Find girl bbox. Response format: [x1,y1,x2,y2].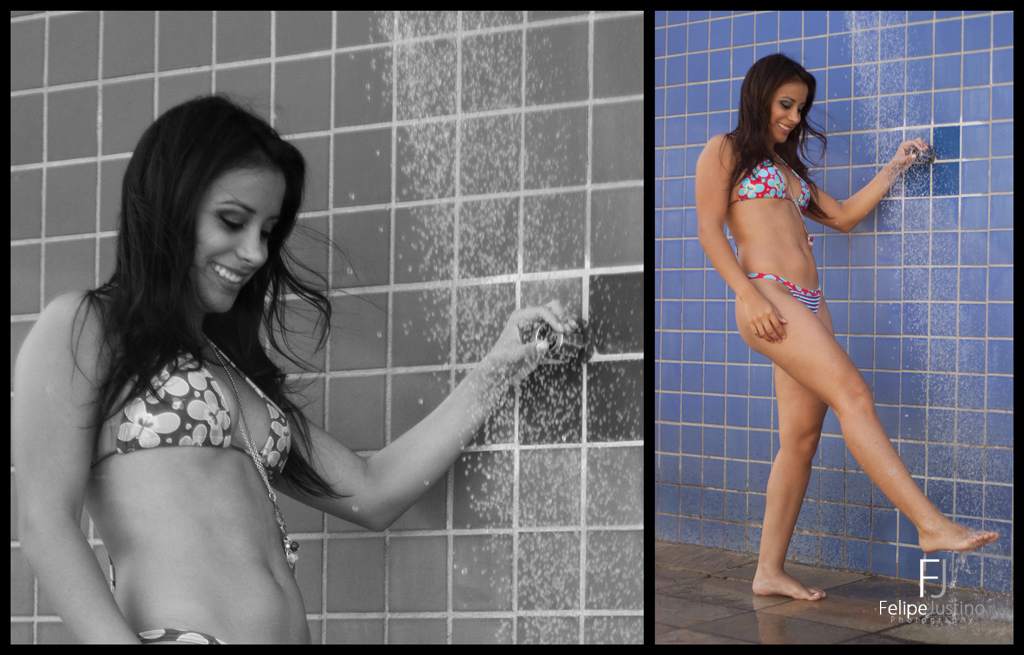
[9,93,577,647].
